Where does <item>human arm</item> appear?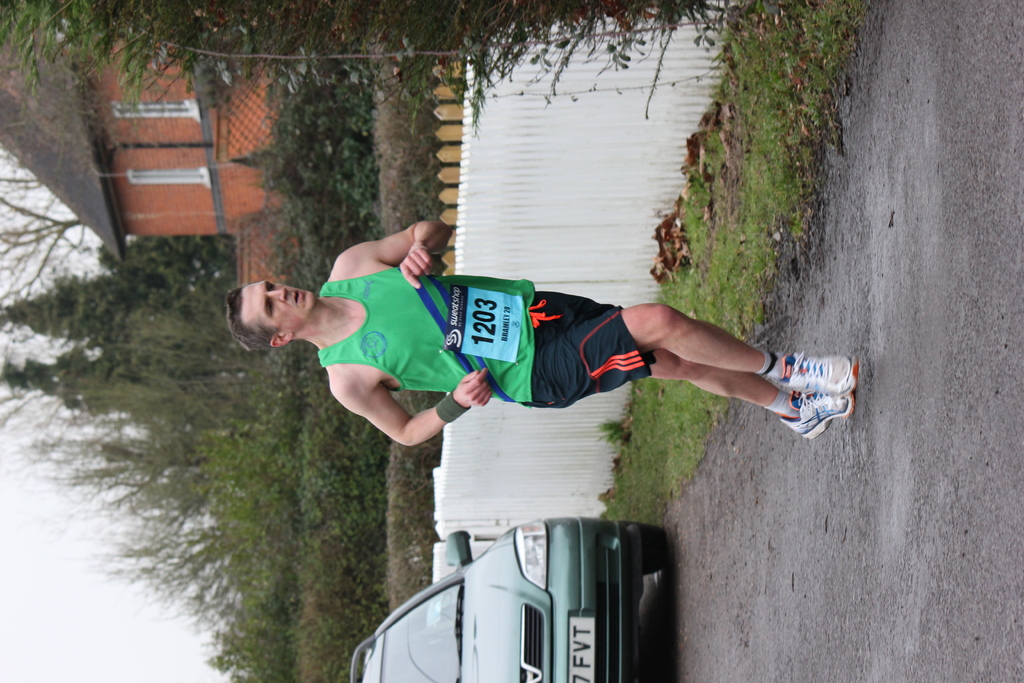
Appears at (319,223,431,294).
